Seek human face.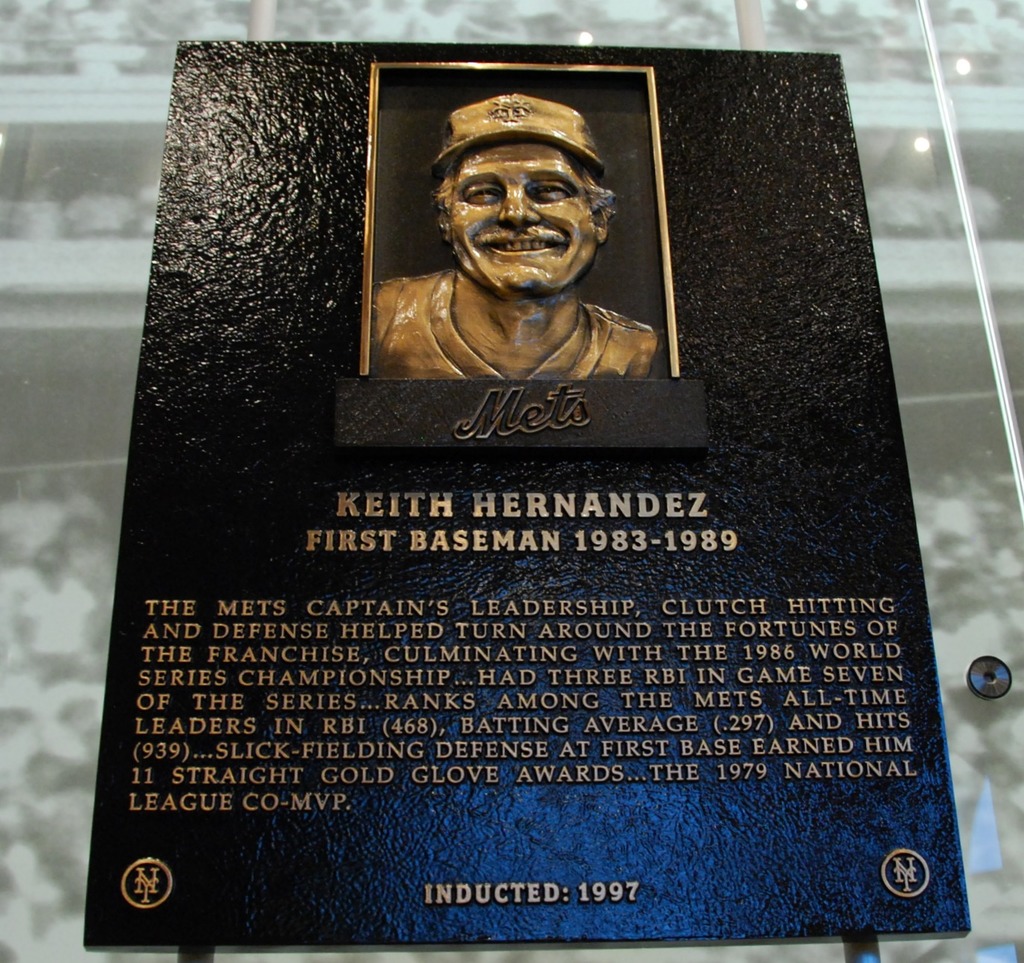
region(449, 143, 598, 291).
